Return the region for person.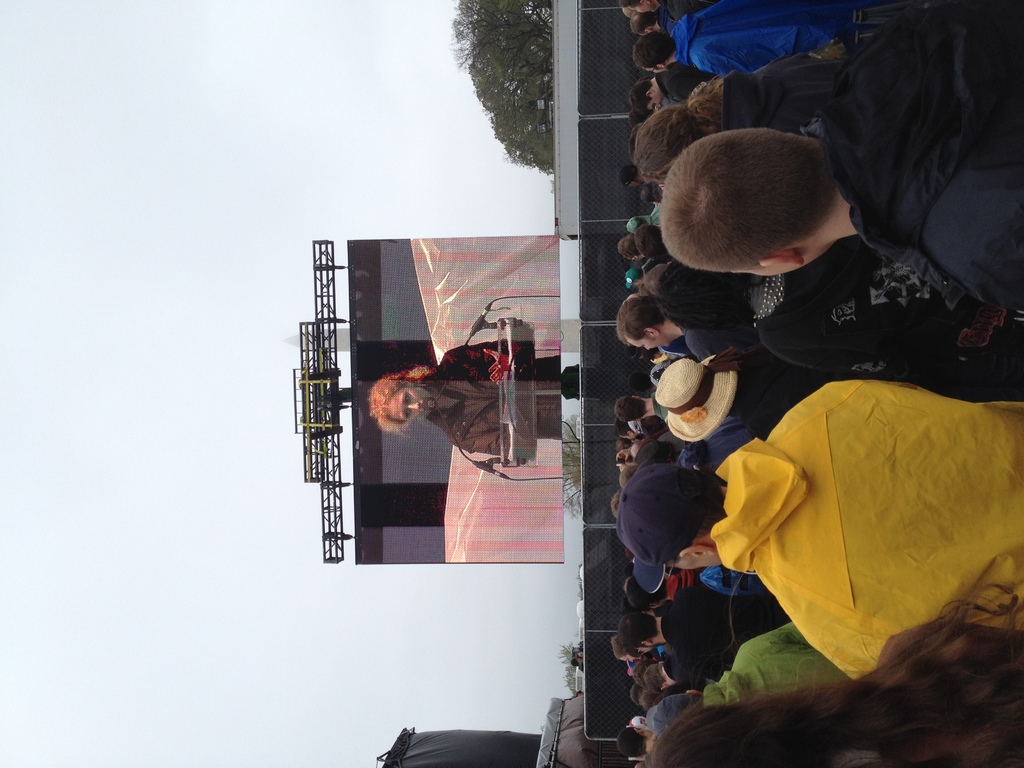
Rect(655, 0, 1023, 319).
